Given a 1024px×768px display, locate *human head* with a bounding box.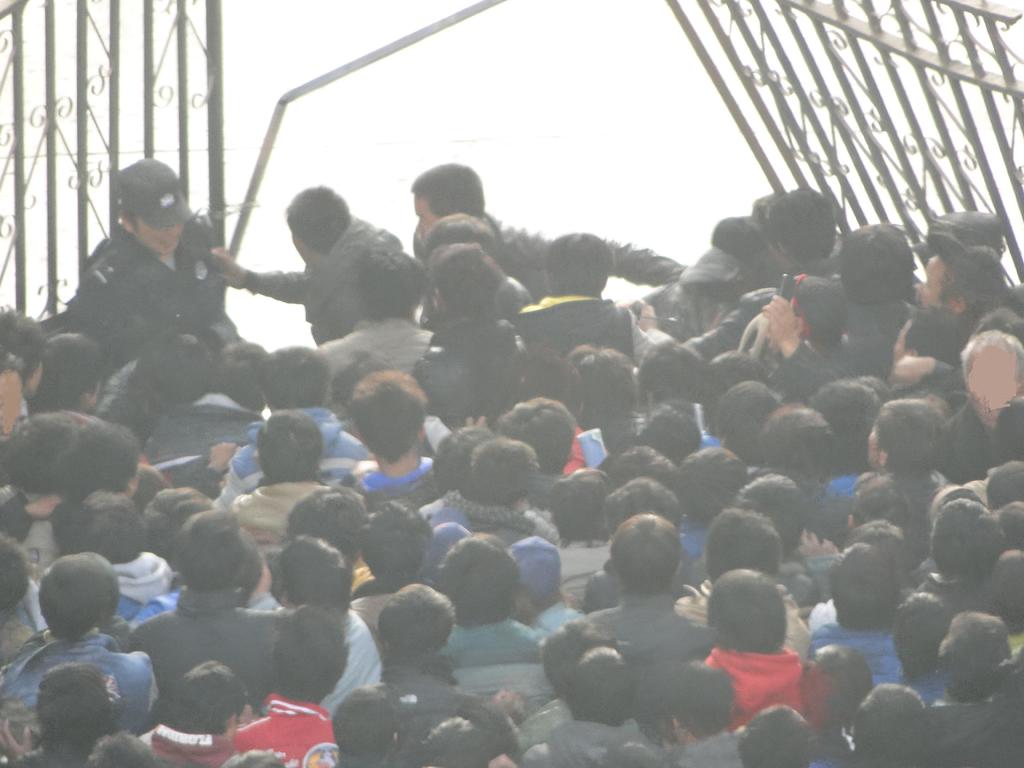
Located: x1=30, y1=664, x2=108, y2=755.
